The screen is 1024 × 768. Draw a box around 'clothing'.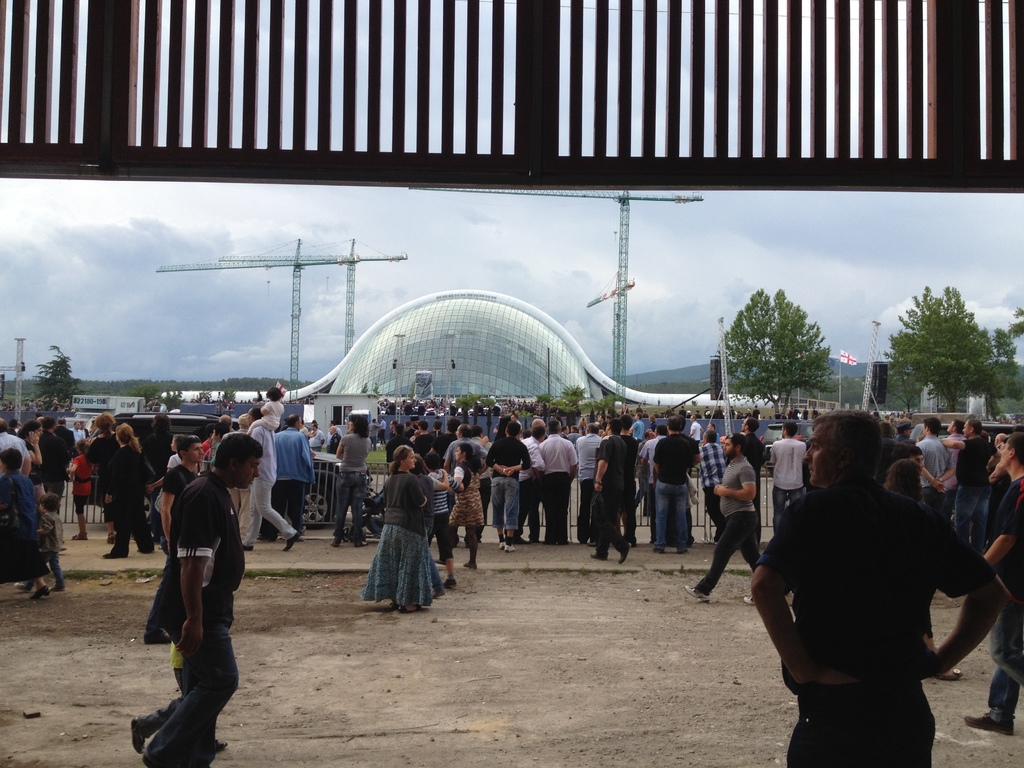
923:431:956:522.
